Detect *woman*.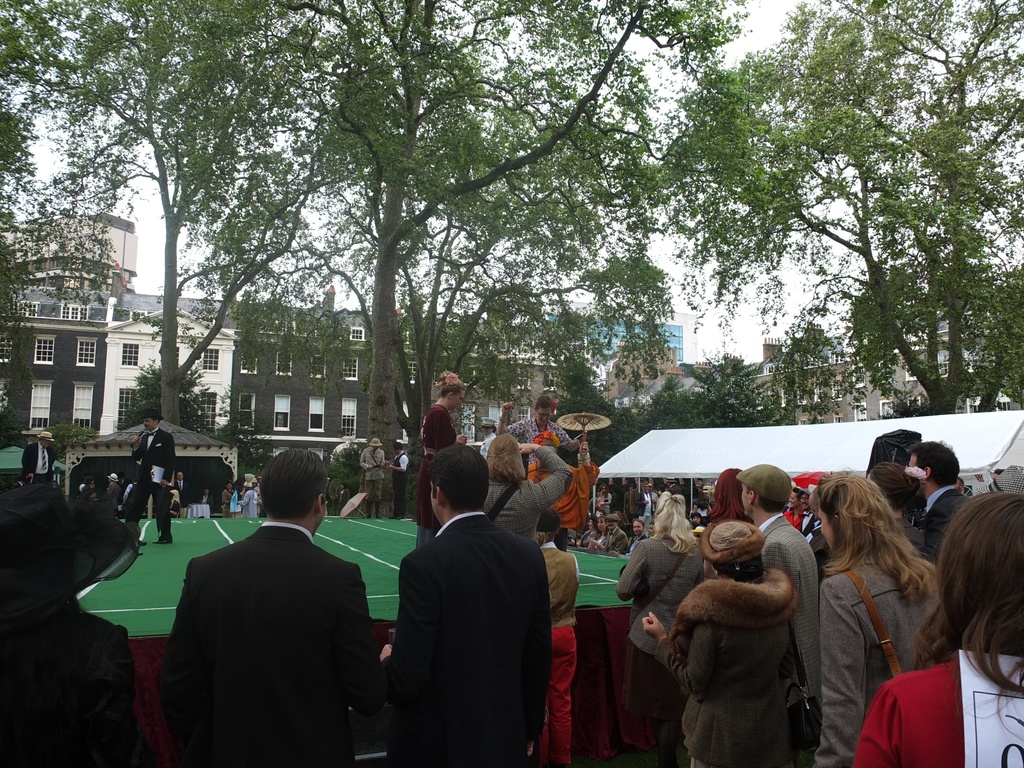
Detected at (488,436,576,540).
